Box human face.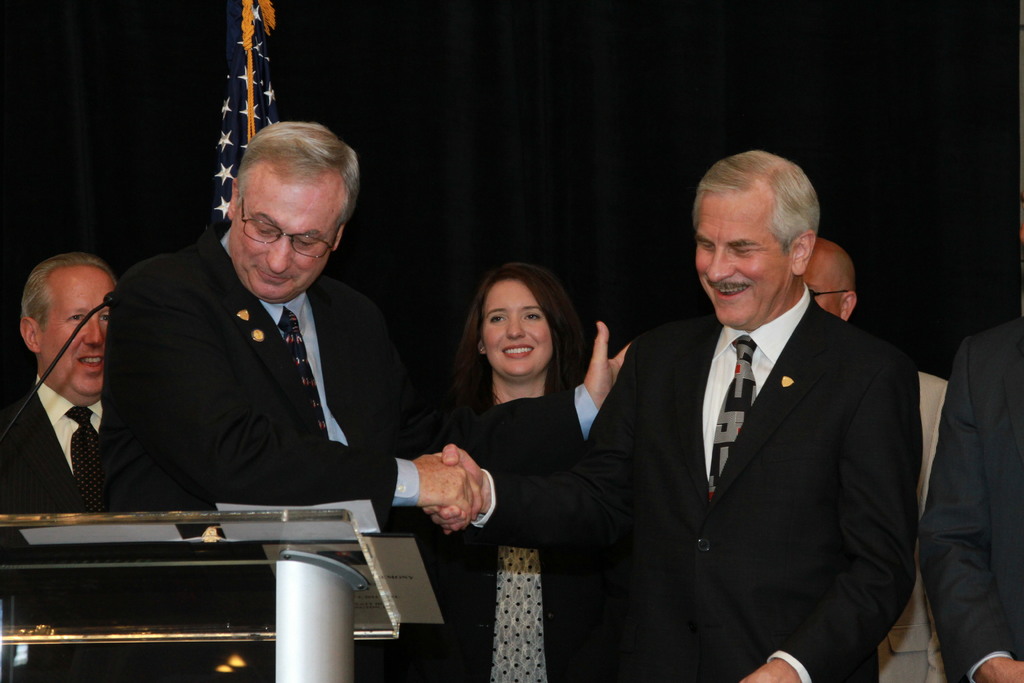
x1=485, y1=278, x2=559, y2=372.
